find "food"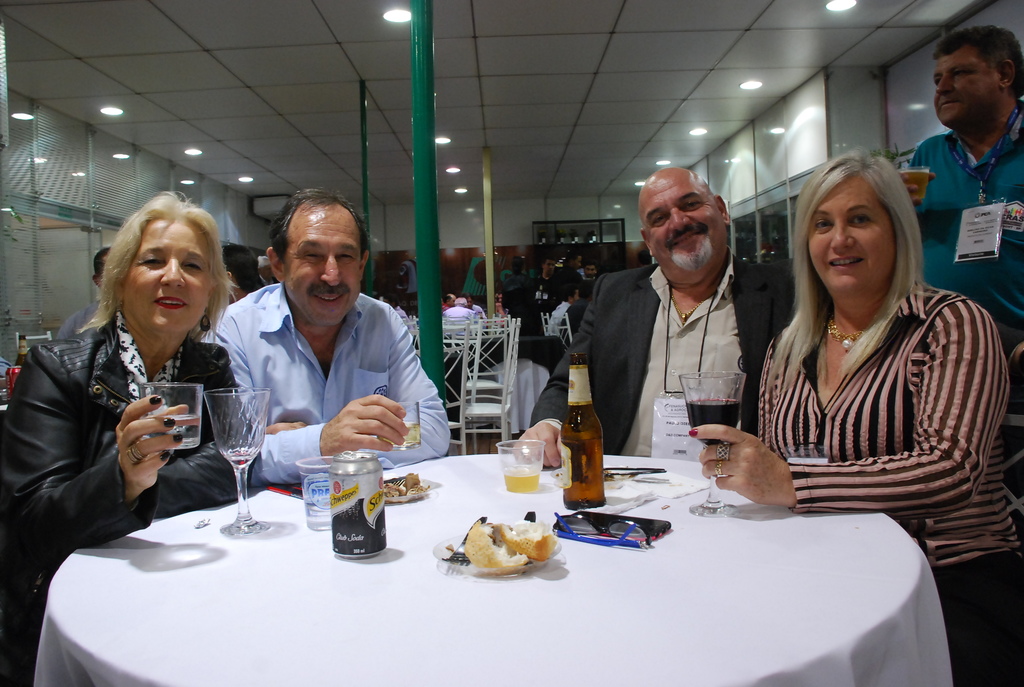
446,521,546,583
